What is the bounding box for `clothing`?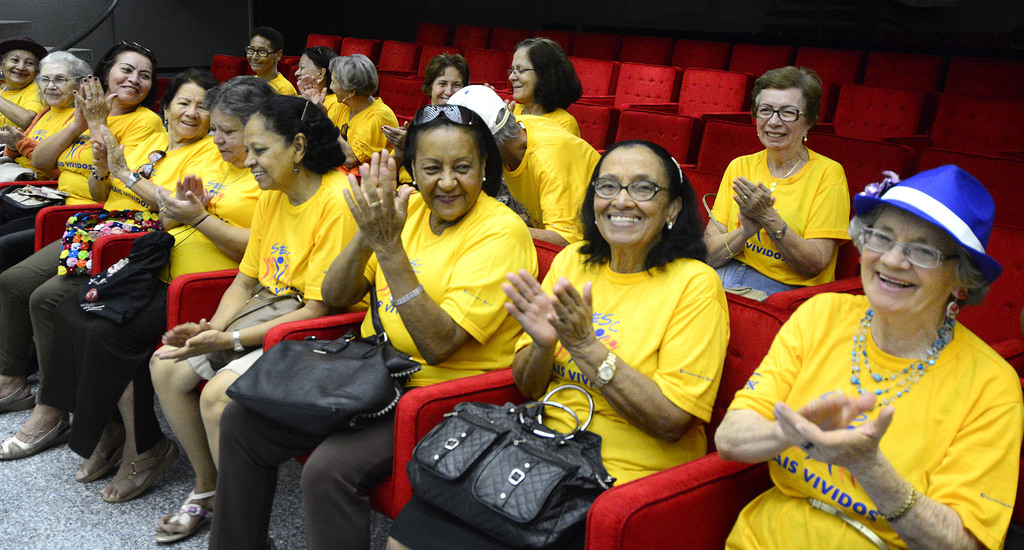
(left=703, top=142, right=858, bottom=303).
